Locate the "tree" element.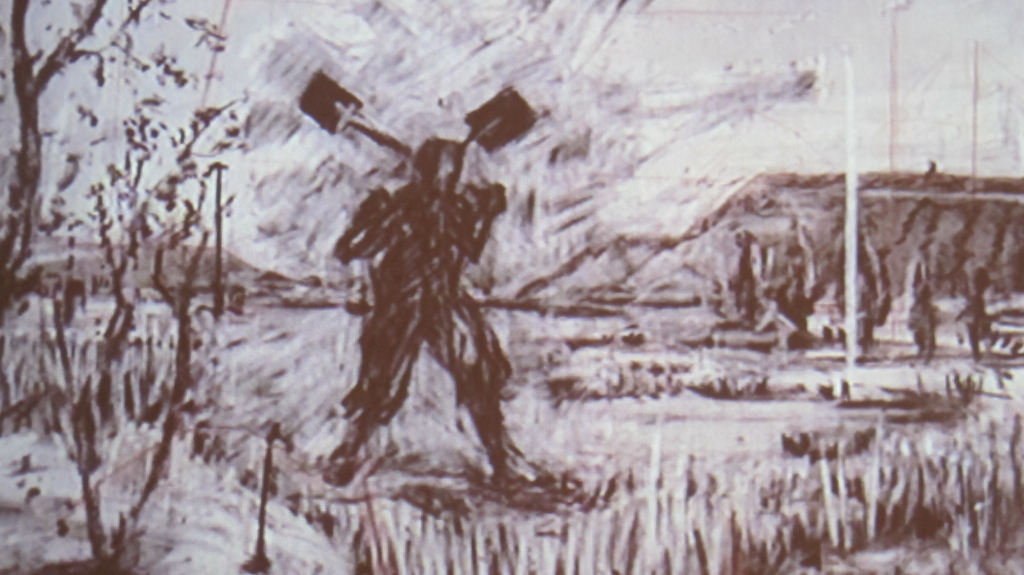
Element bbox: l=0, t=0, r=252, b=574.
